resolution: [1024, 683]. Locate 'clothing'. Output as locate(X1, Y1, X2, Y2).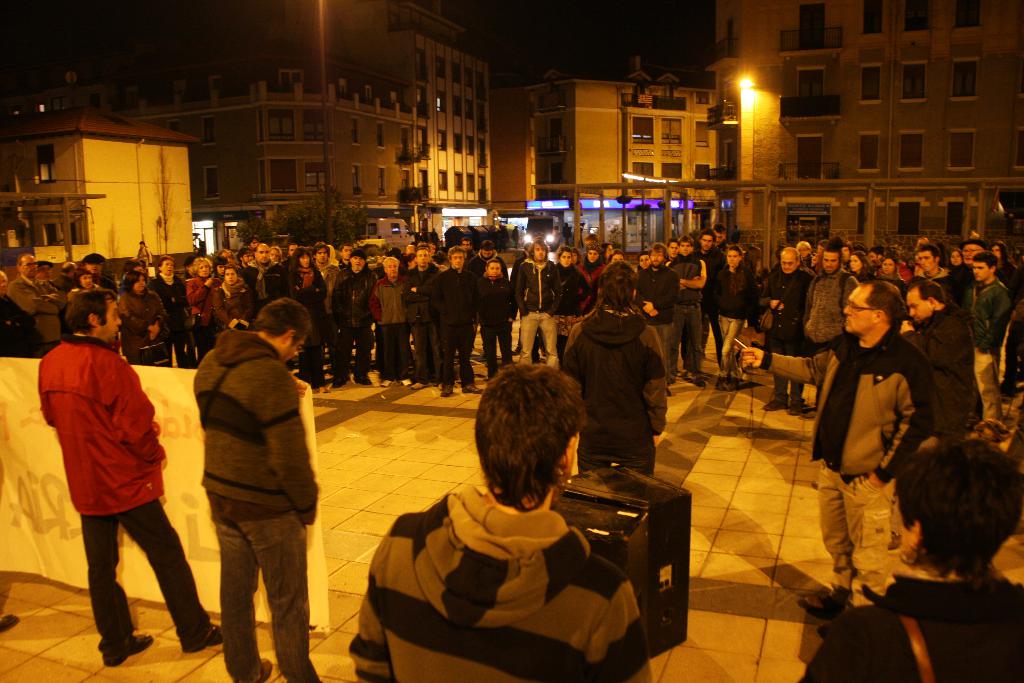
locate(932, 267, 957, 303).
